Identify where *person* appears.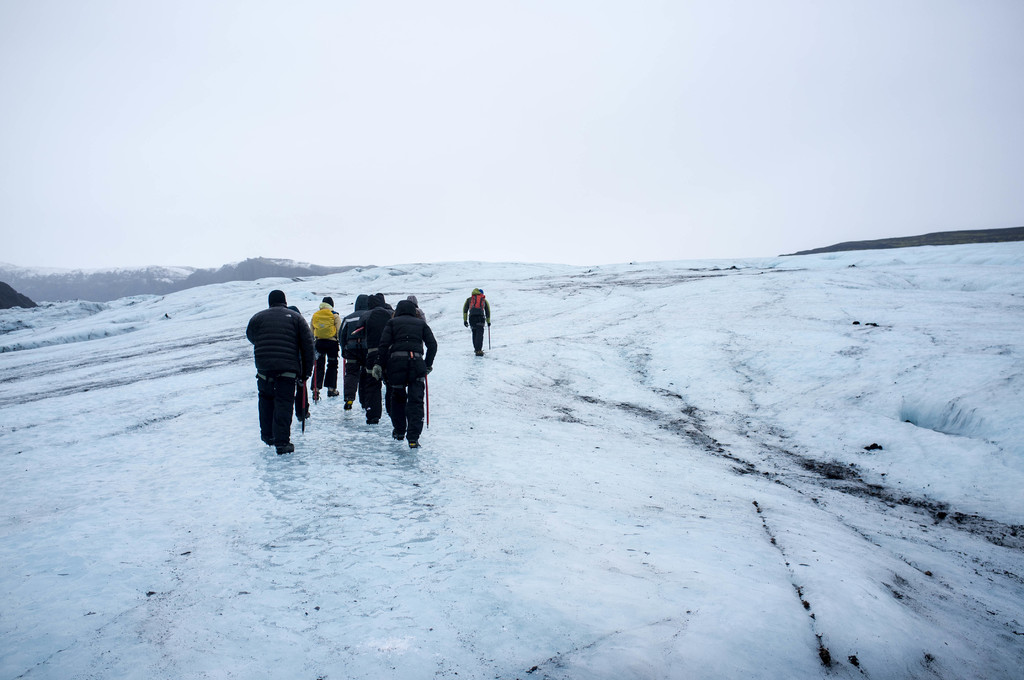
Appears at (246,288,310,456).
